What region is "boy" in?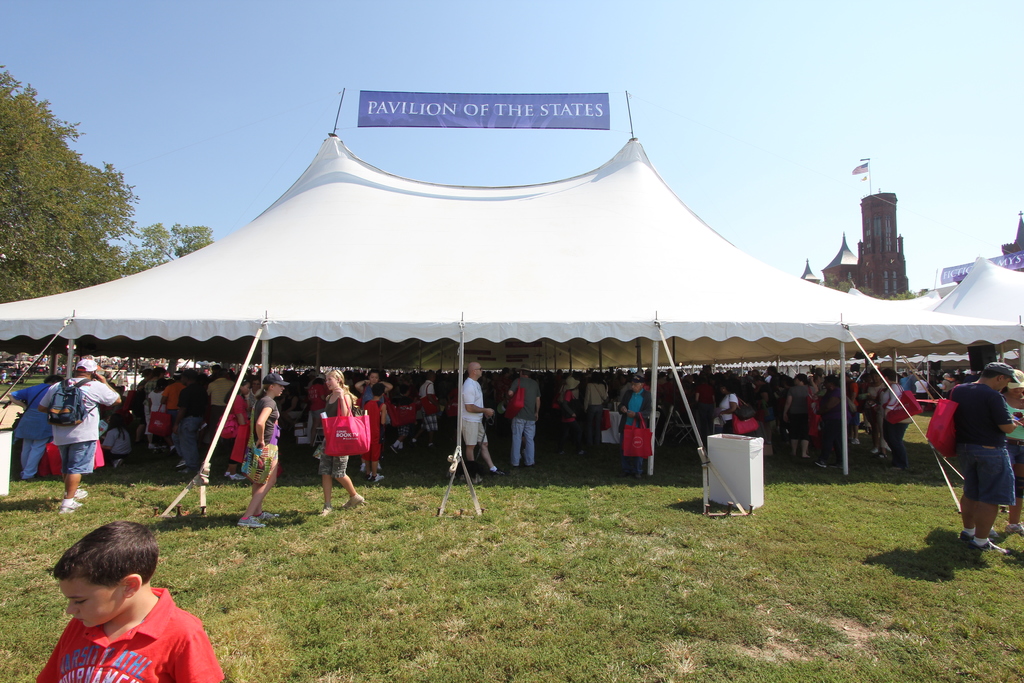
bbox(13, 515, 212, 677).
